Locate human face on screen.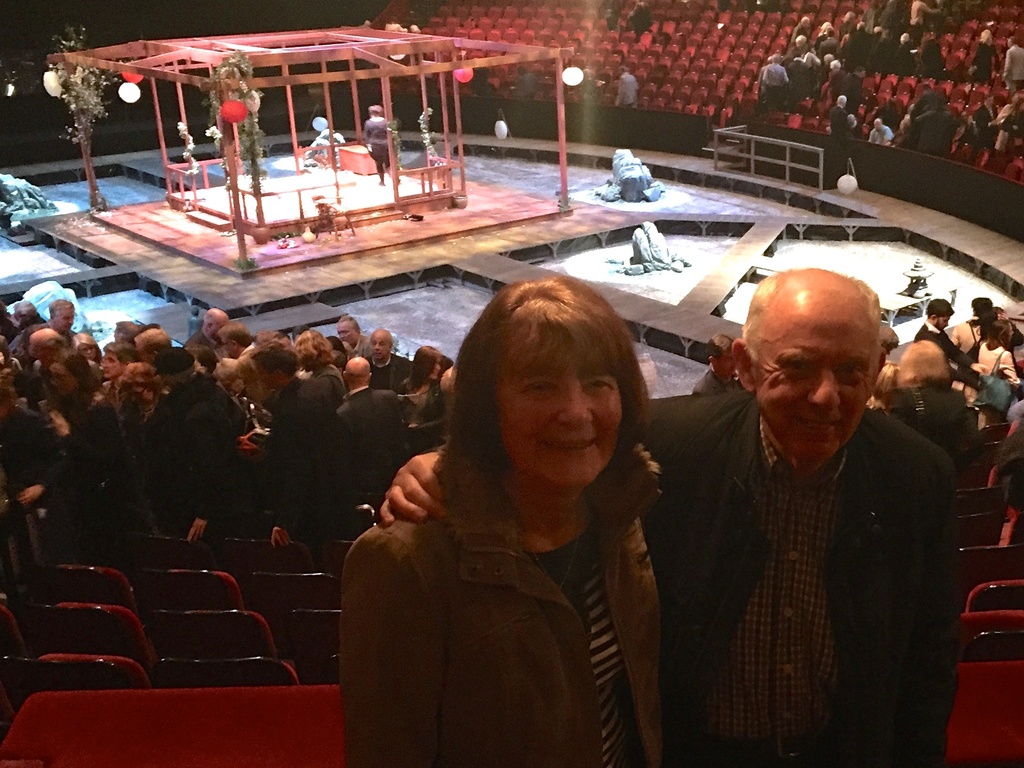
On screen at x1=494 y1=371 x2=625 y2=491.
